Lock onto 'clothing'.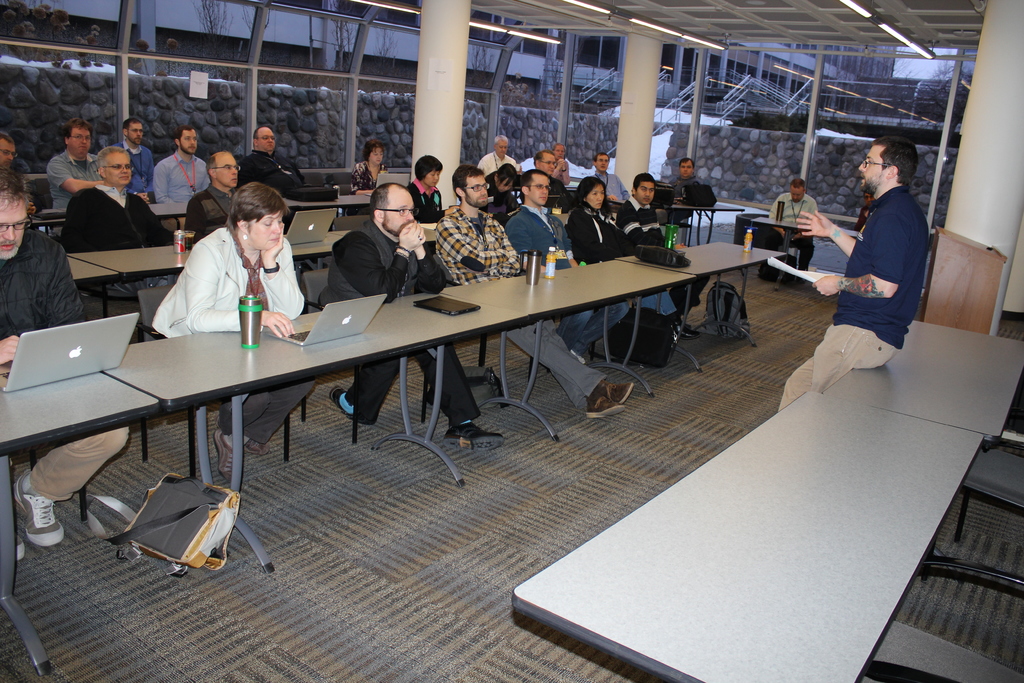
Locked: detection(349, 161, 378, 194).
